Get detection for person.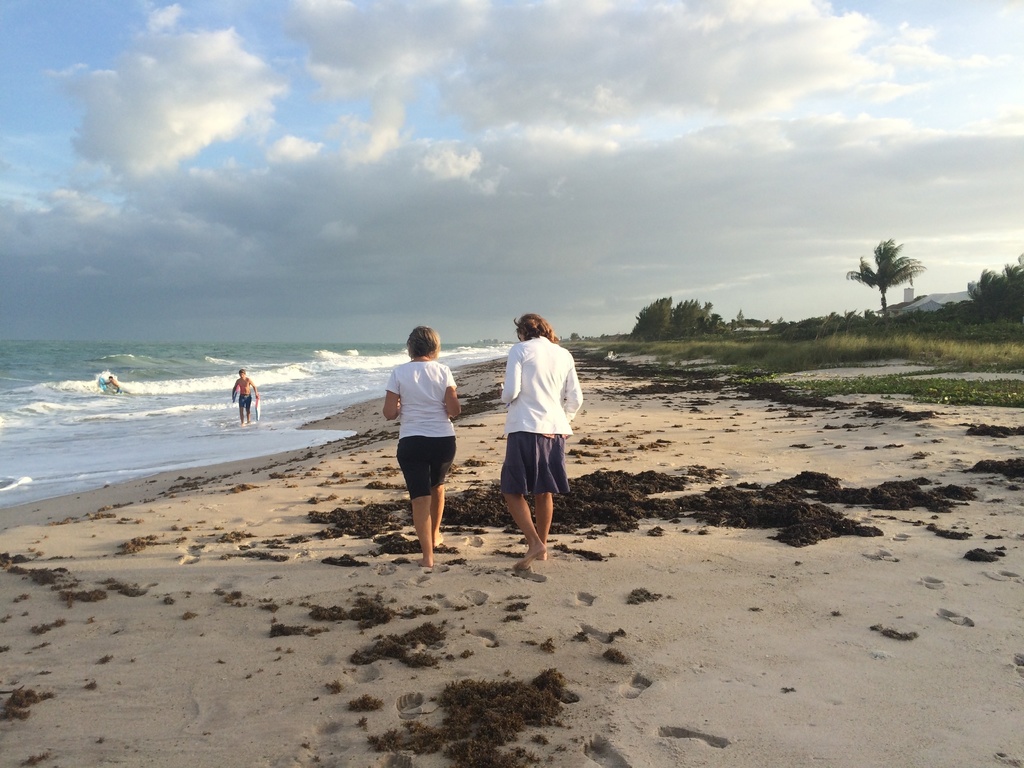
Detection: rect(377, 319, 458, 565).
